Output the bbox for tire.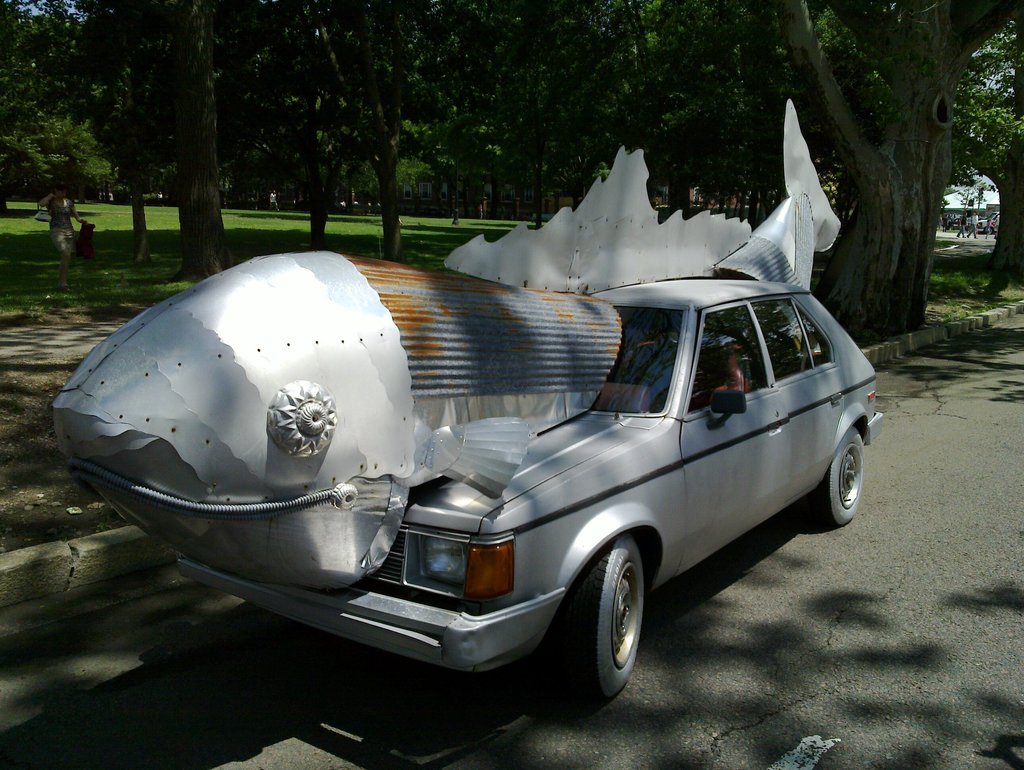
{"x1": 560, "y1": 539, "x2": 646, "y2": 709}.
